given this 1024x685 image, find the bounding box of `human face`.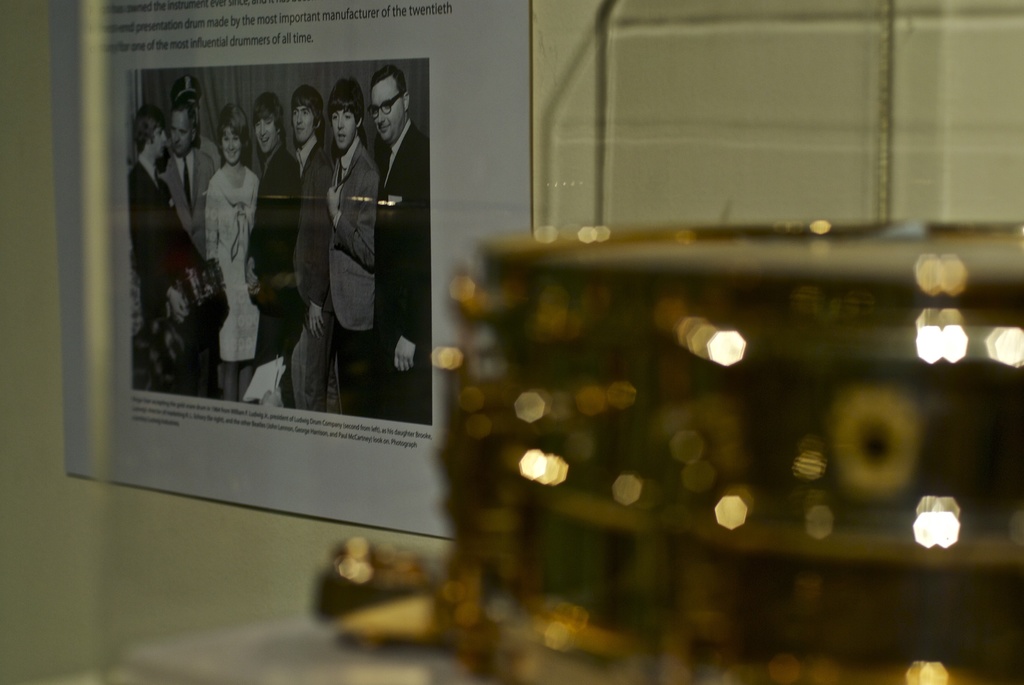
(x1=255, y1=113, x2=278, y2=150).
